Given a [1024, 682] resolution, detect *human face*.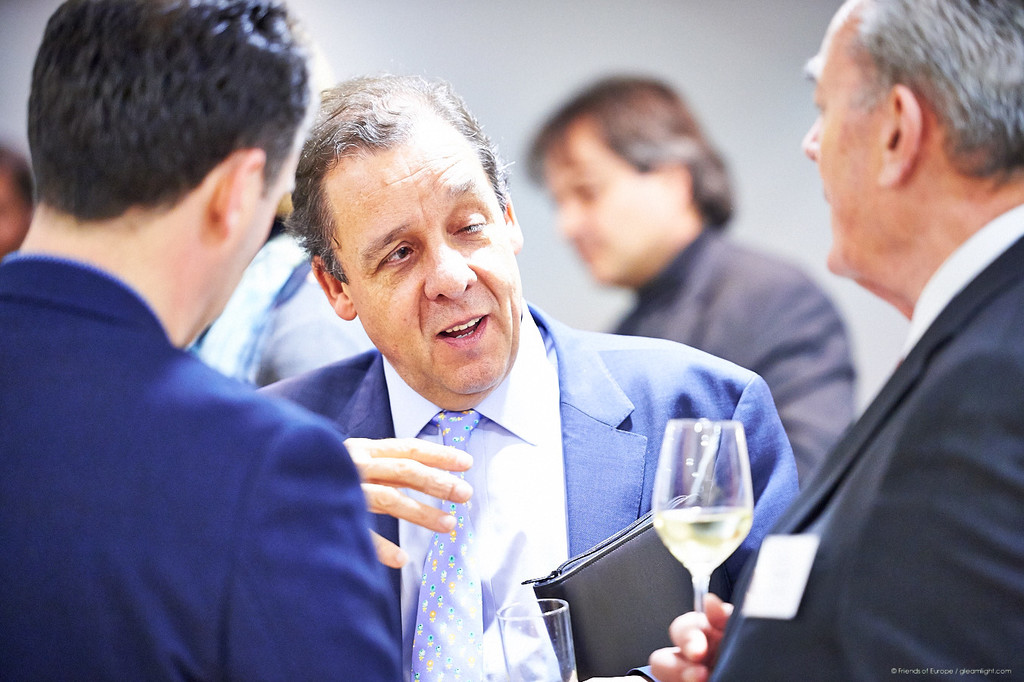
detection(326, 109, 515, 398).
